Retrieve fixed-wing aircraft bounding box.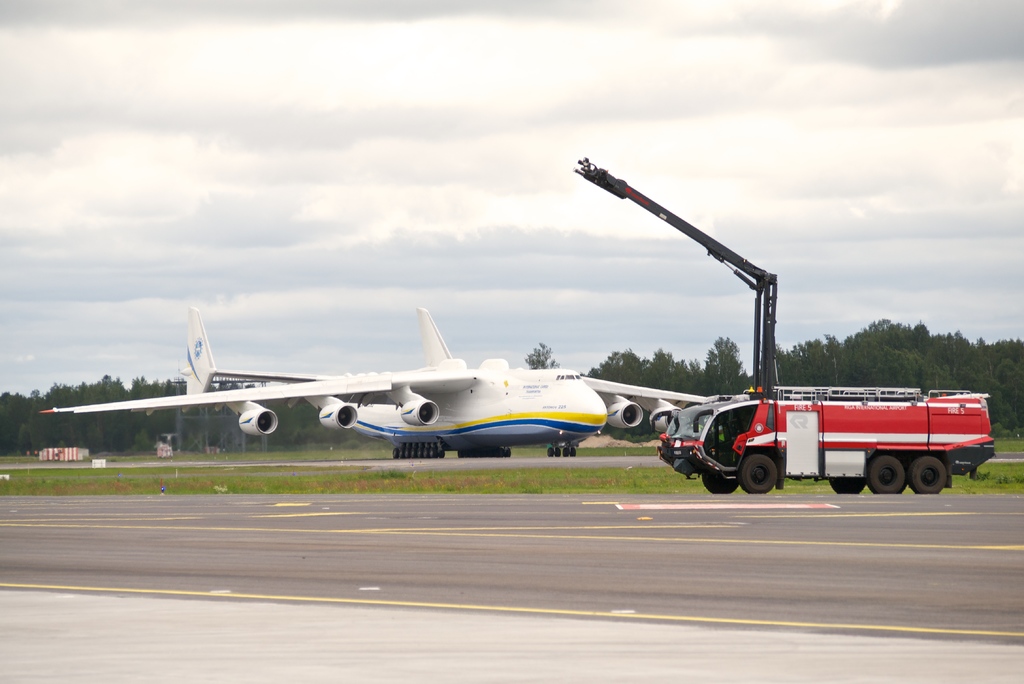
Bounding box: bbox=[40, 307, 706, 460].
